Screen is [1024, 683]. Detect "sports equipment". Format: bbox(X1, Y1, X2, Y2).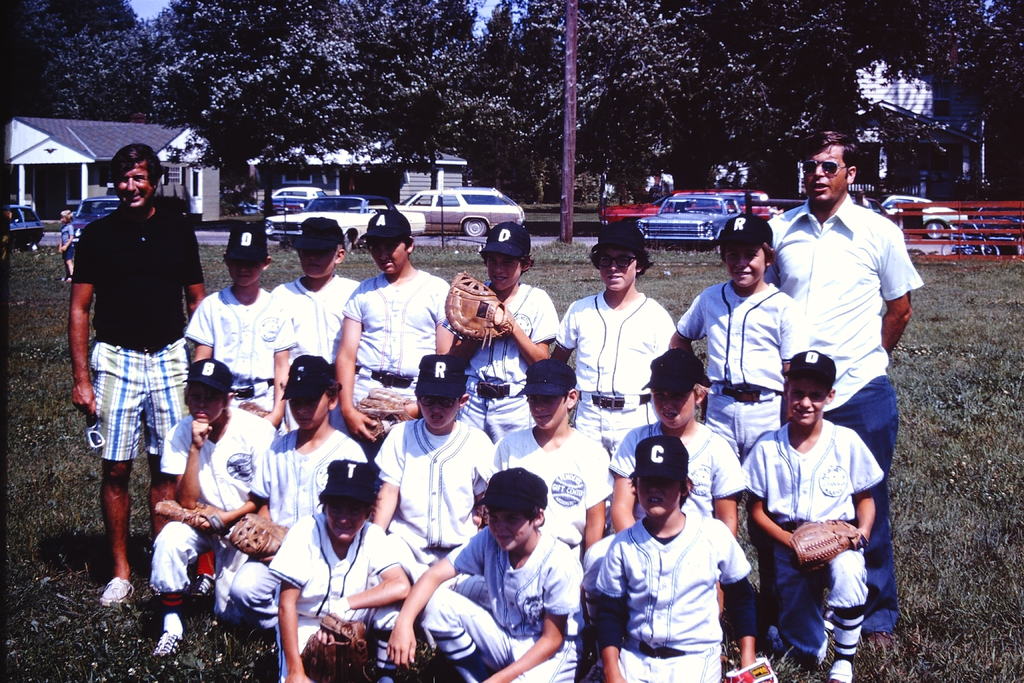
bbox(361, 381, 411, 444).
